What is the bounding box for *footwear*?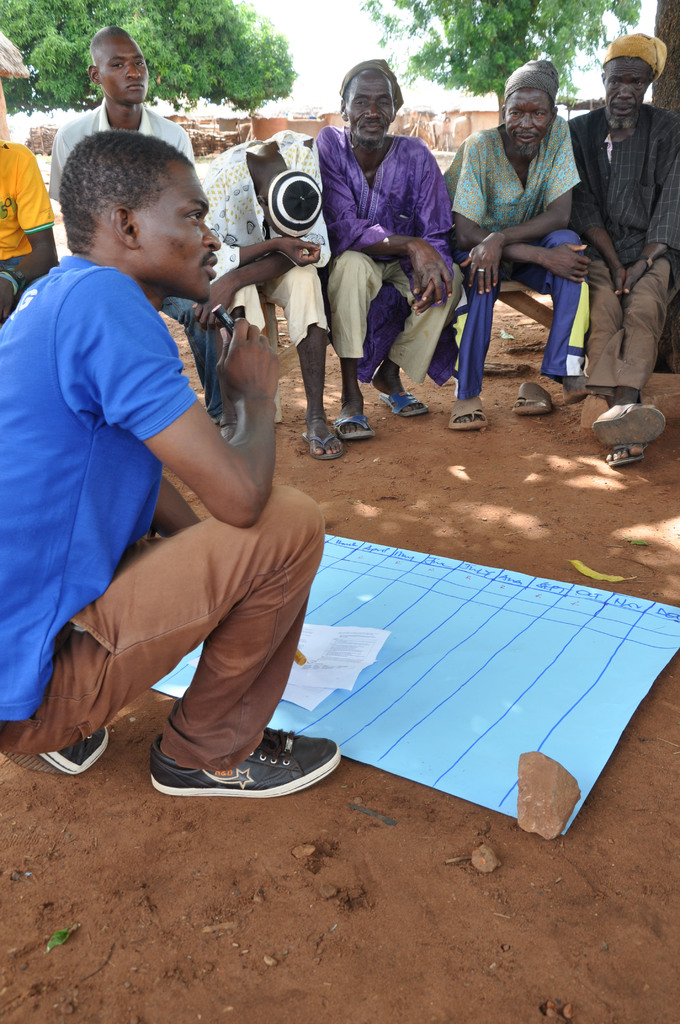
Rect(378, 393, 435, 417).
